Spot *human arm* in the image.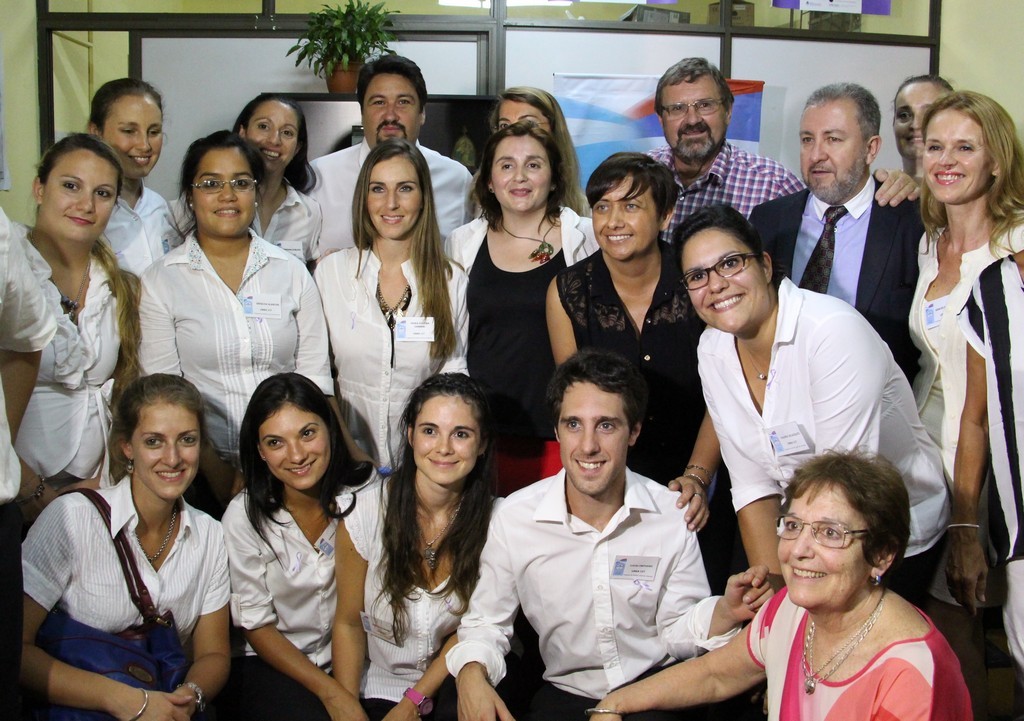
*human arm* found at bbox=(538, 270, 583, 368).
